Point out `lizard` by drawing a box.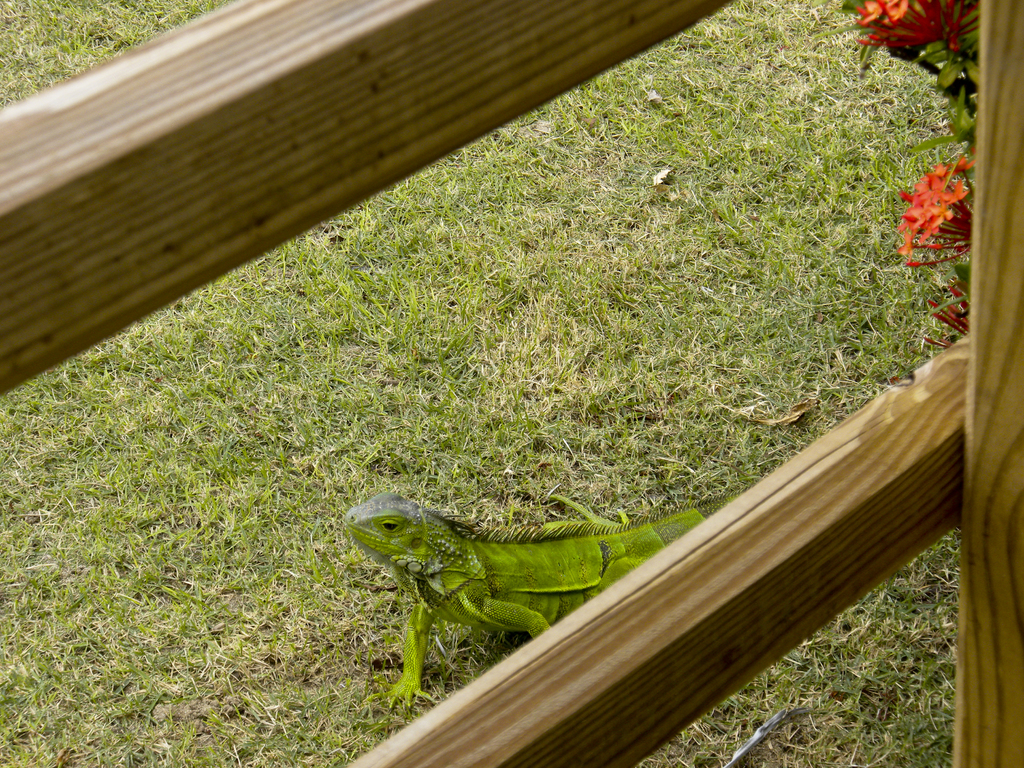
left=351, top=460, right=735, bottom=683.
